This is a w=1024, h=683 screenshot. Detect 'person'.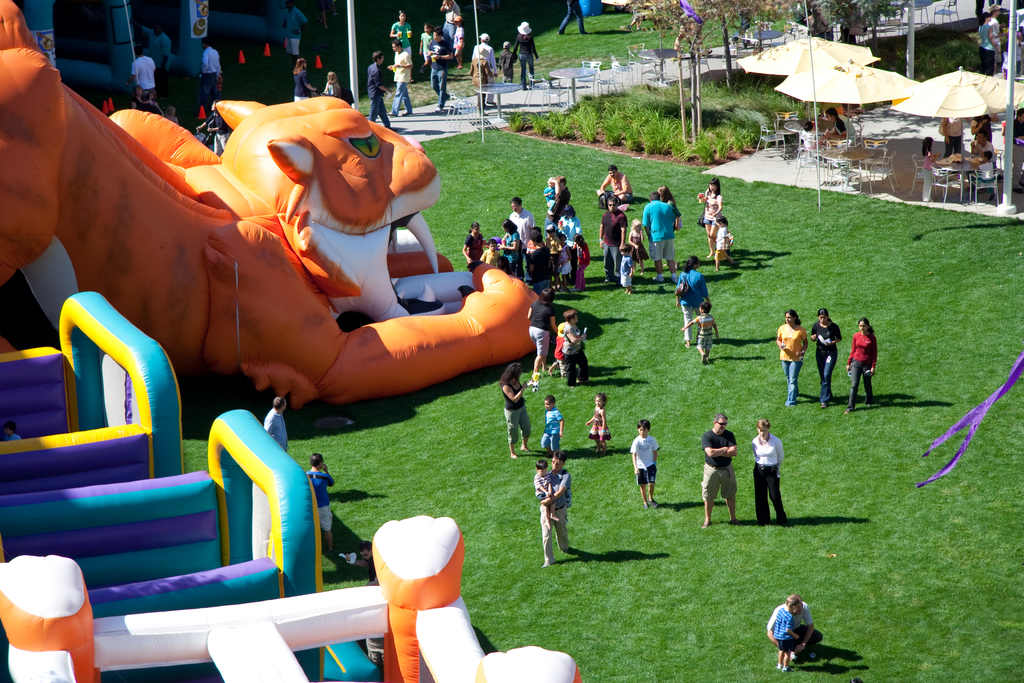
left=532, top=454, right=559, bottom=522.
